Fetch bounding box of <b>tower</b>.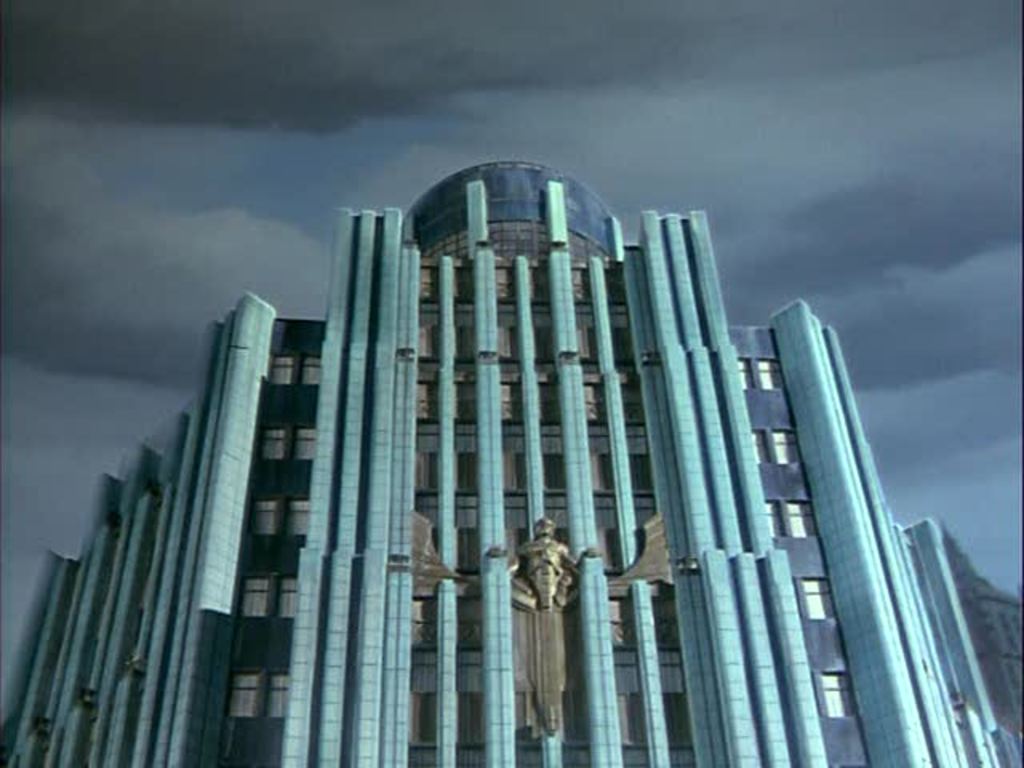
Bbox: {"left": 3, "top": 160, "right": 1021, "bottom": 766}.
